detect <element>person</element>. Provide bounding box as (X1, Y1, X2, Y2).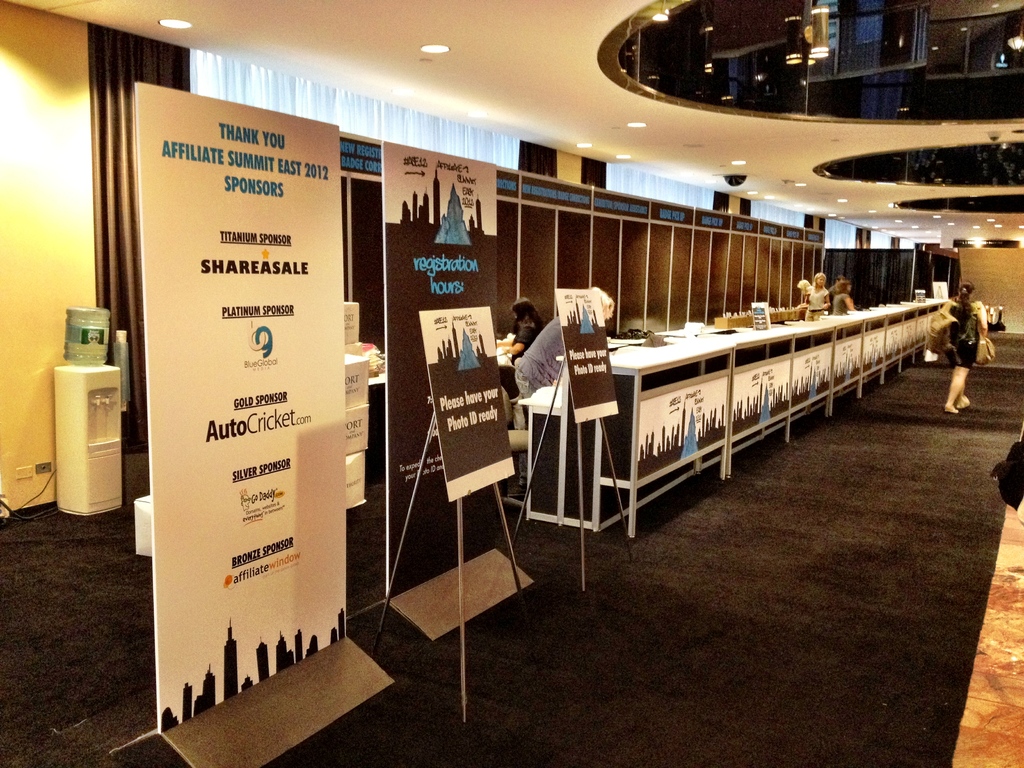
(503, 298, 551, 419).
